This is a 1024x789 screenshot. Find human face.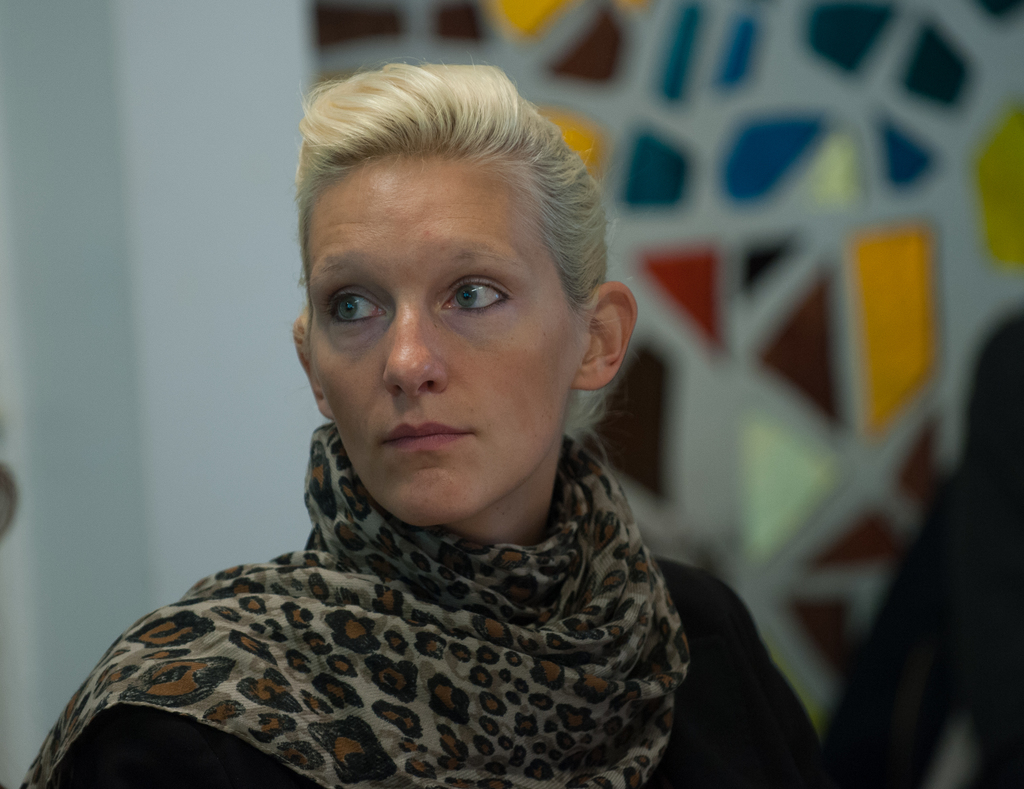
Bounding box: [x1=289, y1=145, x2=577, y2=523].
